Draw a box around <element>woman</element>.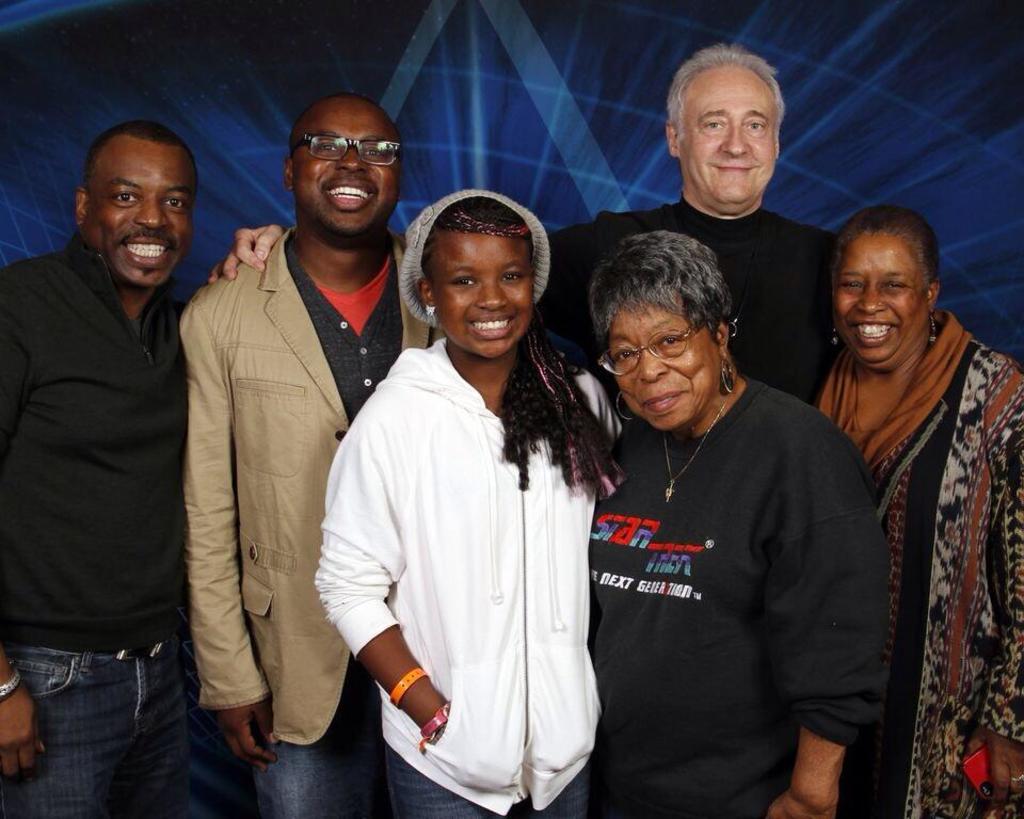
left=783, top=161, right=1002, bottom=818.
